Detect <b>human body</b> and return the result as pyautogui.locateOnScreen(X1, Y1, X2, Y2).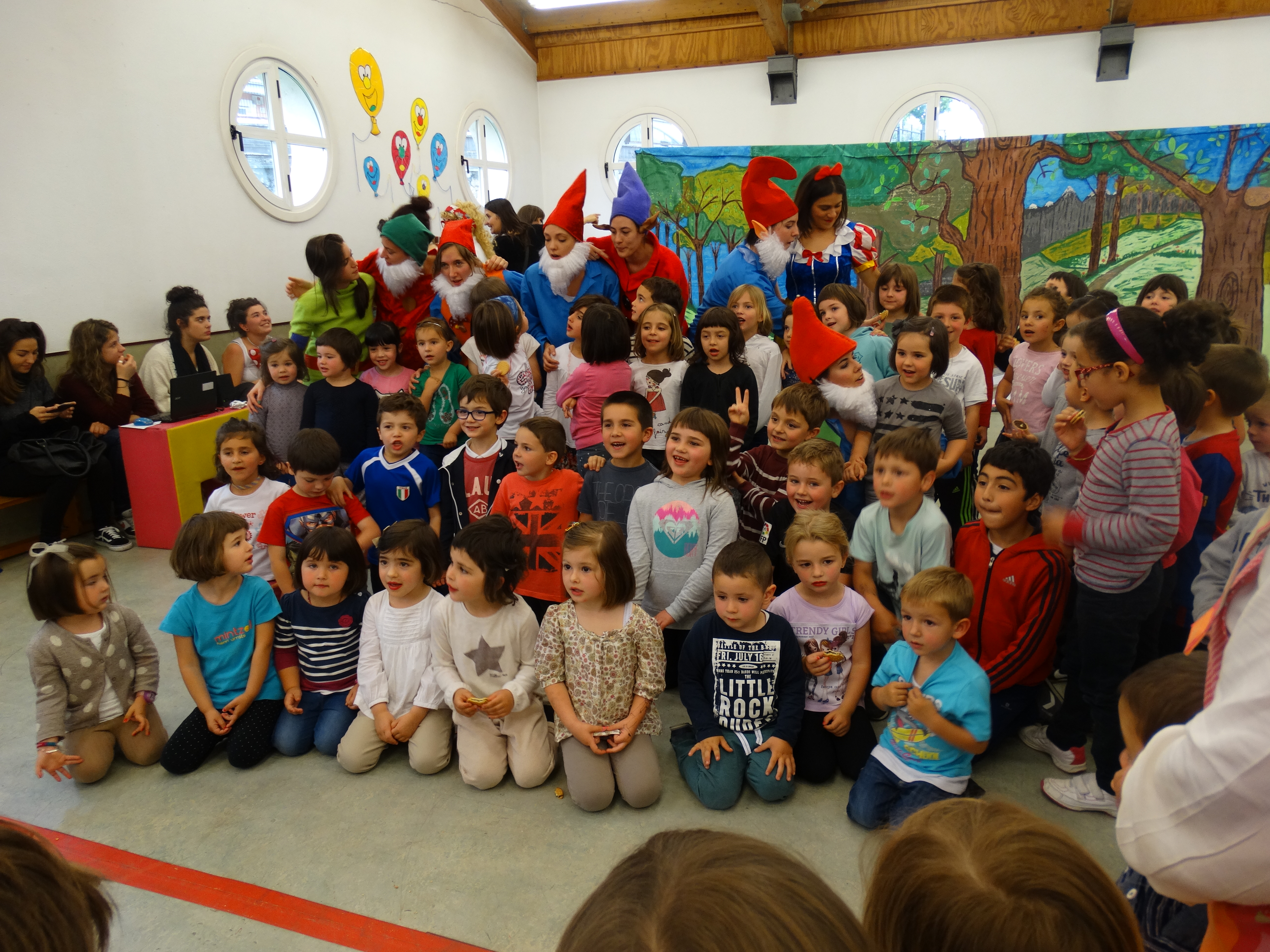
pyautogui.locateOnScreen(178, 97, 197, 146).
